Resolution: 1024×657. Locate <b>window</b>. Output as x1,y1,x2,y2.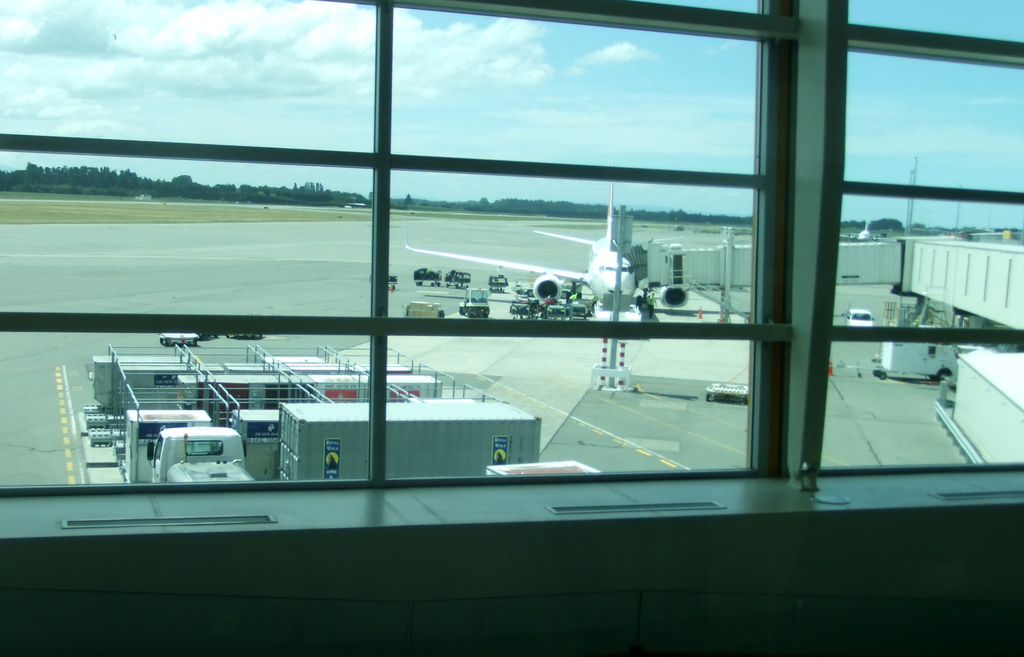
803,0,1013,455.
